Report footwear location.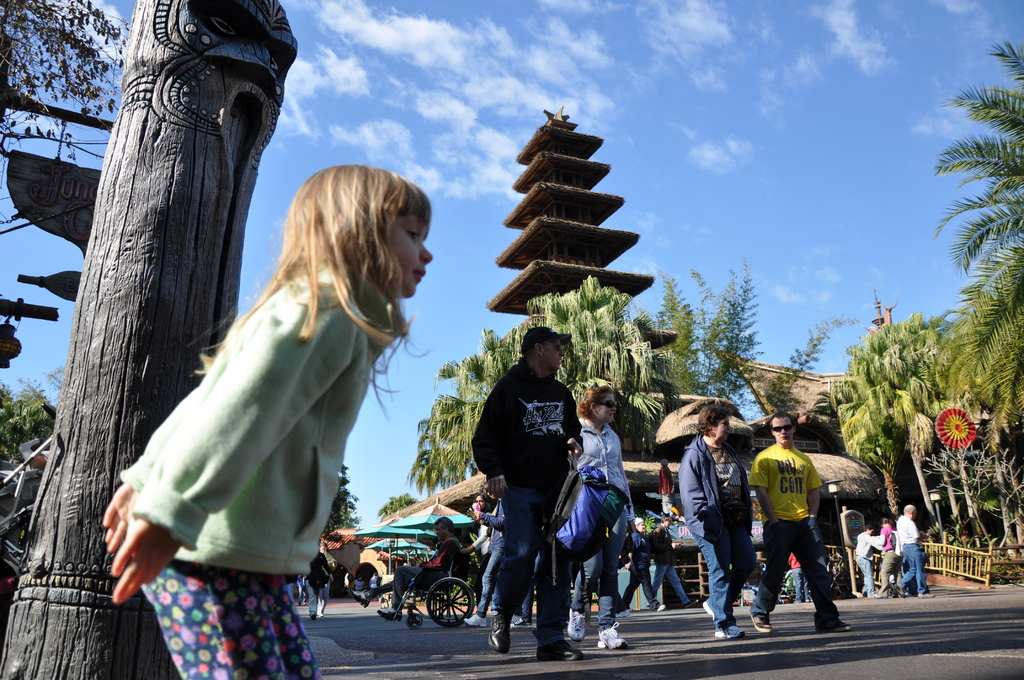
Report: region(615, 612, 636, 617).
